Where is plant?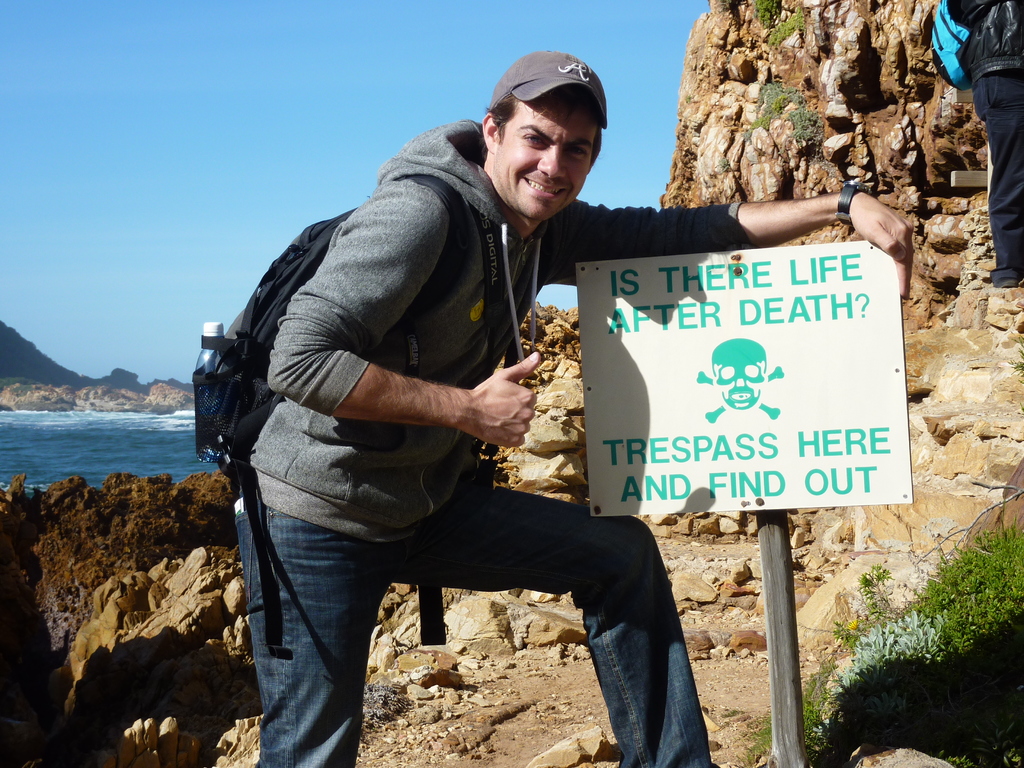
(767, 7, 807, 47).
